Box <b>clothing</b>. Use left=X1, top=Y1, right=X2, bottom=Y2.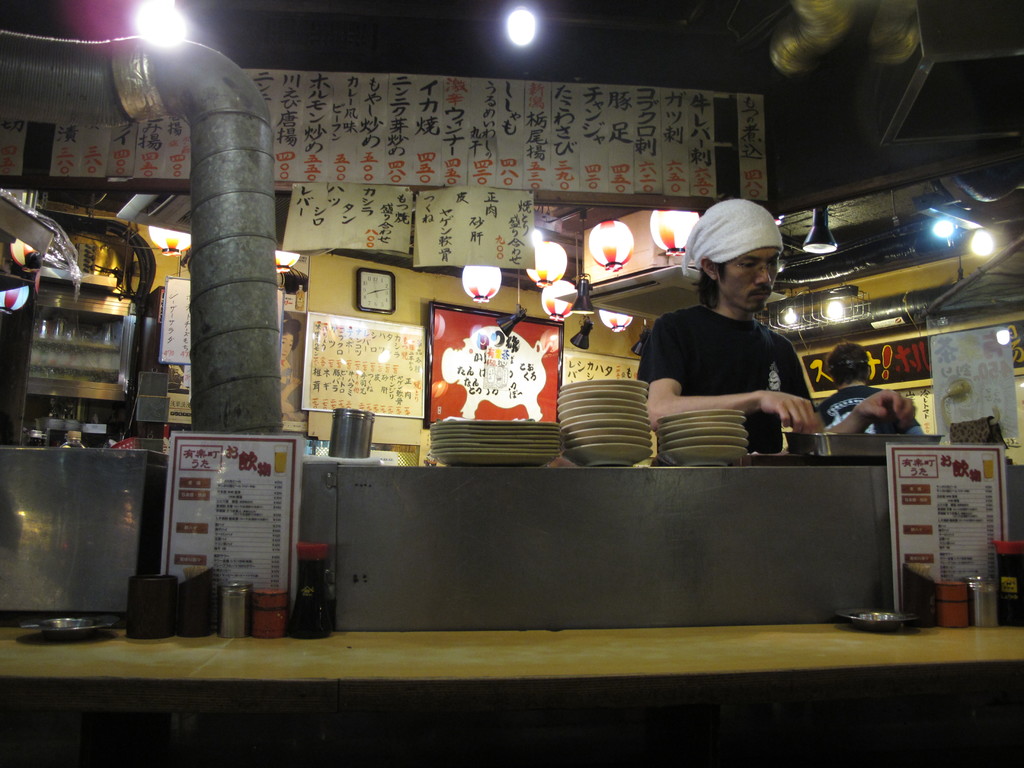
left=822, top=387, right=920, bottom=442.
